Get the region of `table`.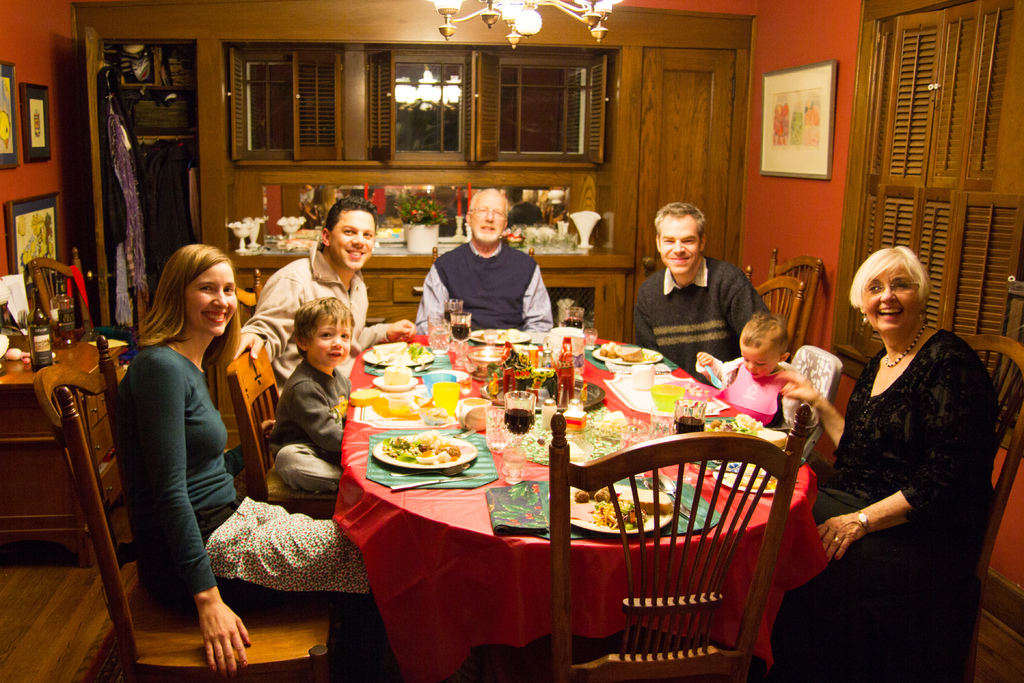
box=[316, 368, 813, 670].
